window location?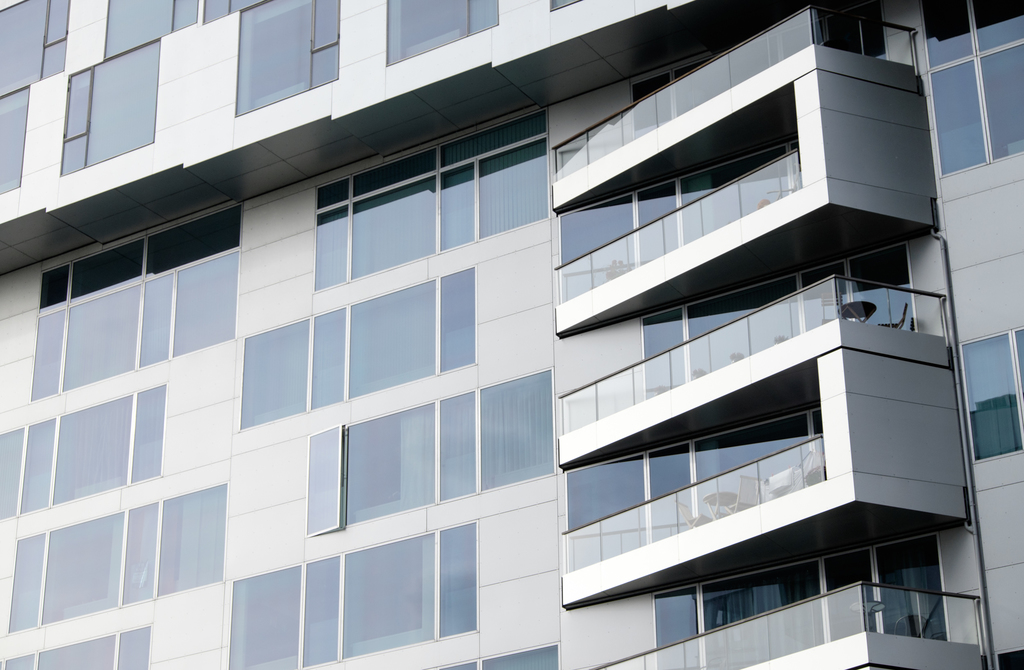
x1=0, y1=88, x2=31, y2=196
